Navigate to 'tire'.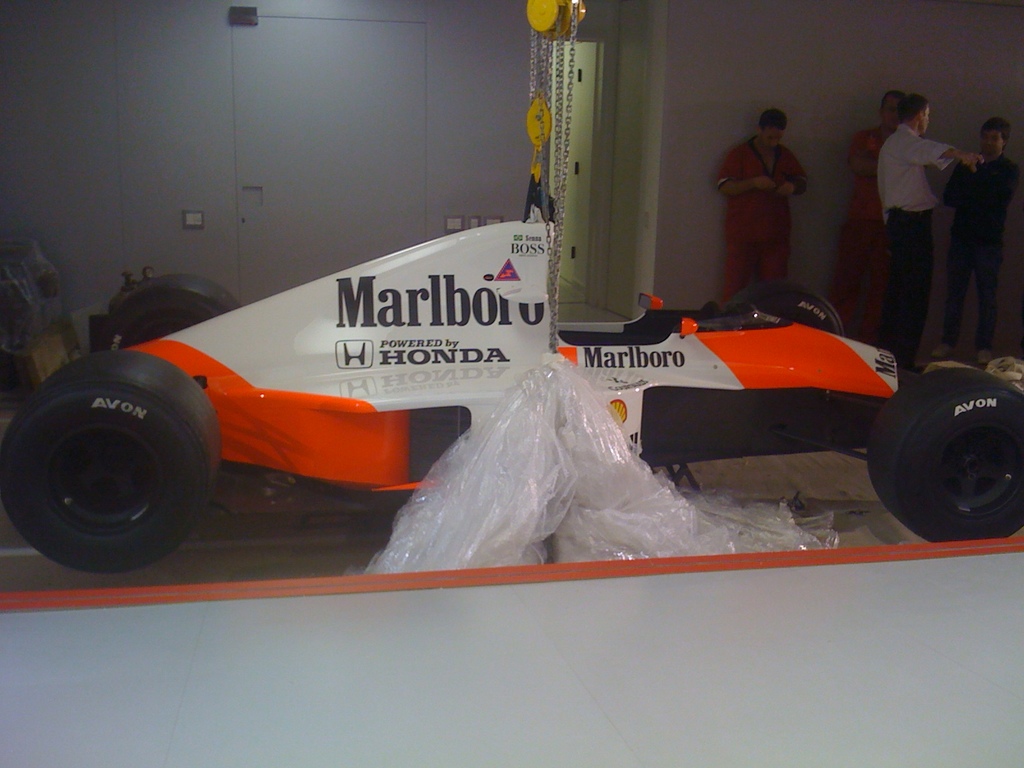
Navigation target: [883, 349, 1021, 543].
